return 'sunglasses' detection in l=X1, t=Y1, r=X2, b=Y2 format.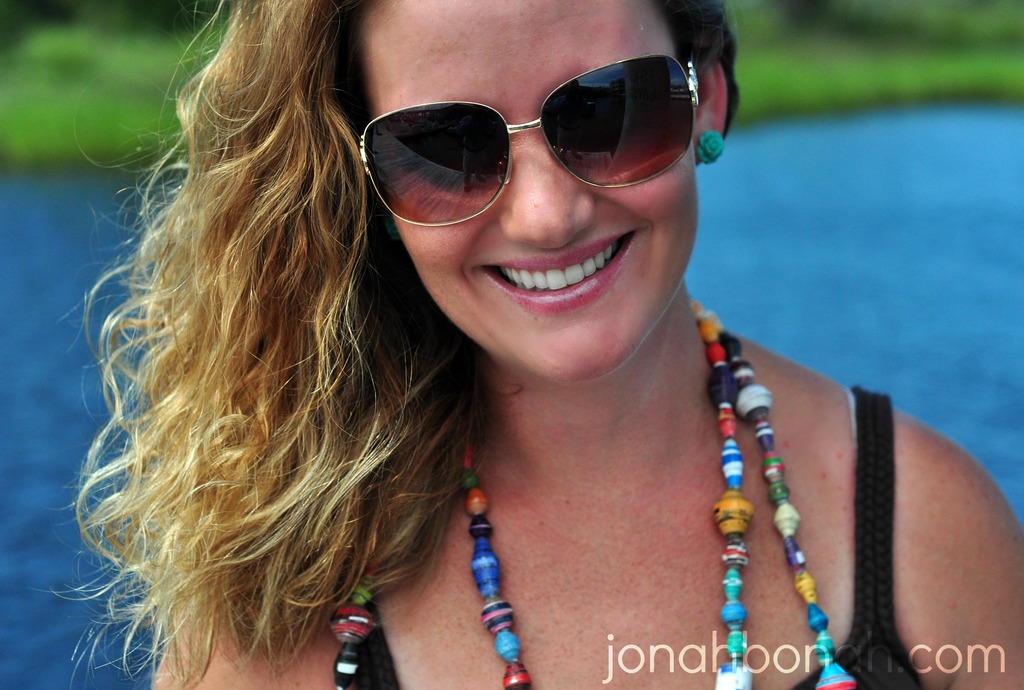
l=356, t=54, r=698, b=229.
